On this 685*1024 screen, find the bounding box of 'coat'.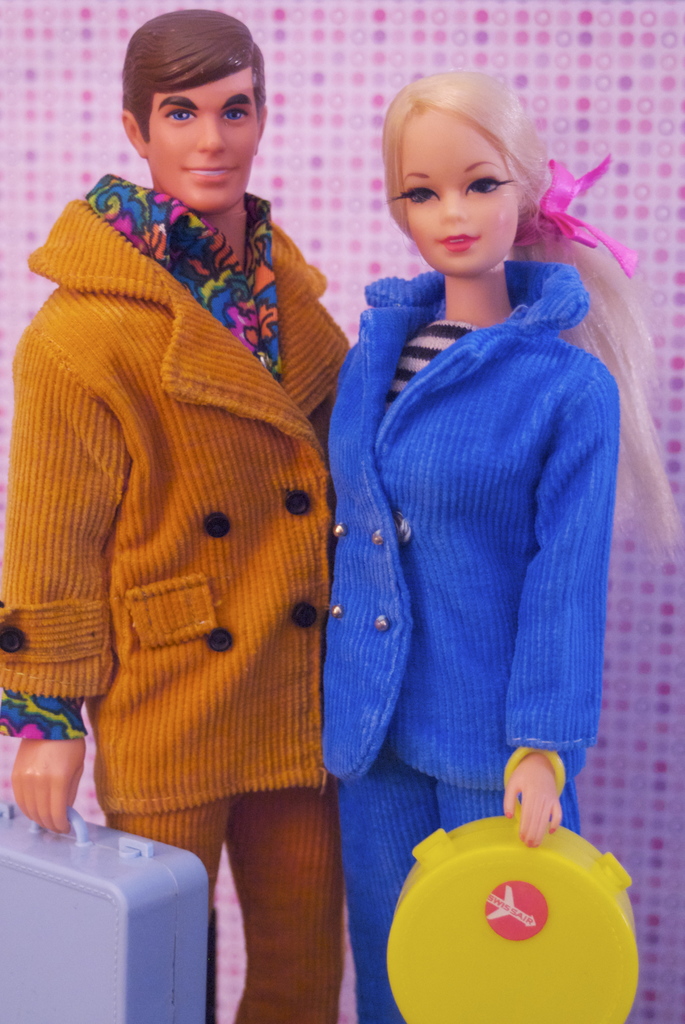
Bounding box: region(323, 248, 601, 834).
